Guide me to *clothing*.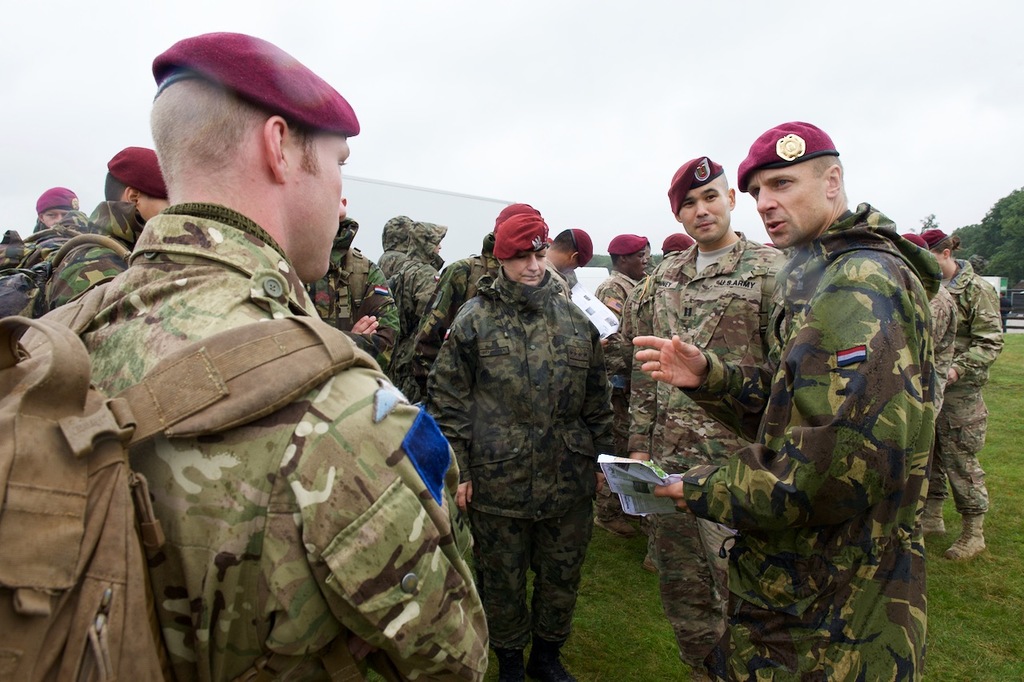
Guidance: {"left": 624, "top": 240, "right": 774, "bottom": 652}.
